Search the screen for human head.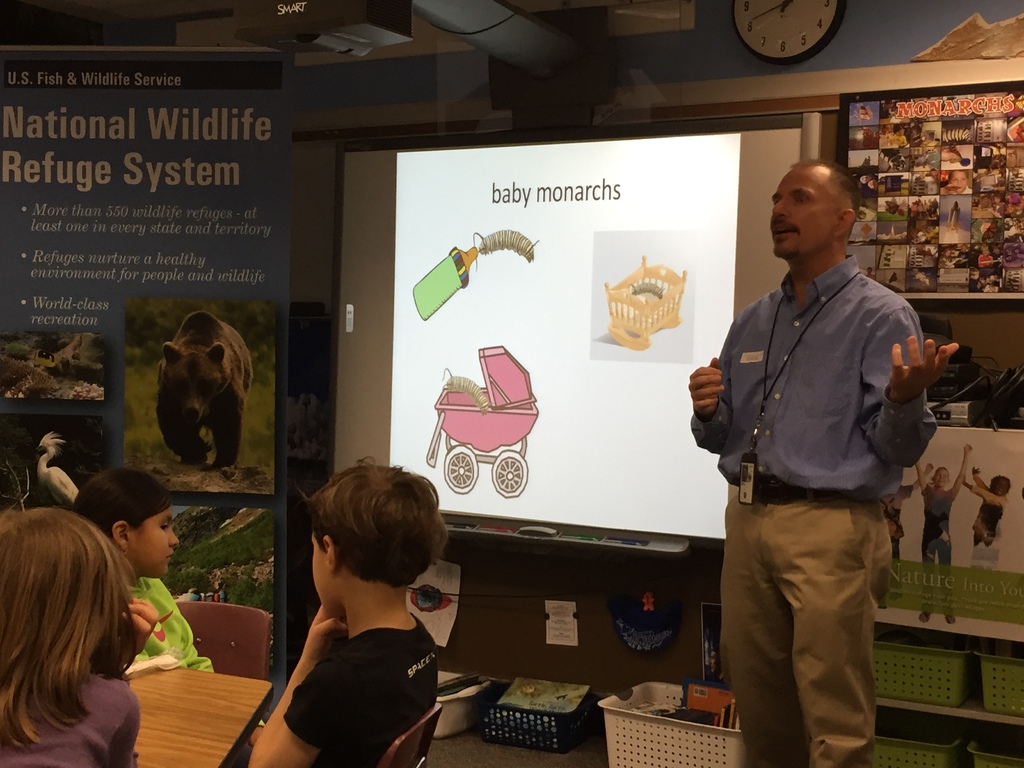
Found at (x1=932, y1=465, x2=949, y2=488).
